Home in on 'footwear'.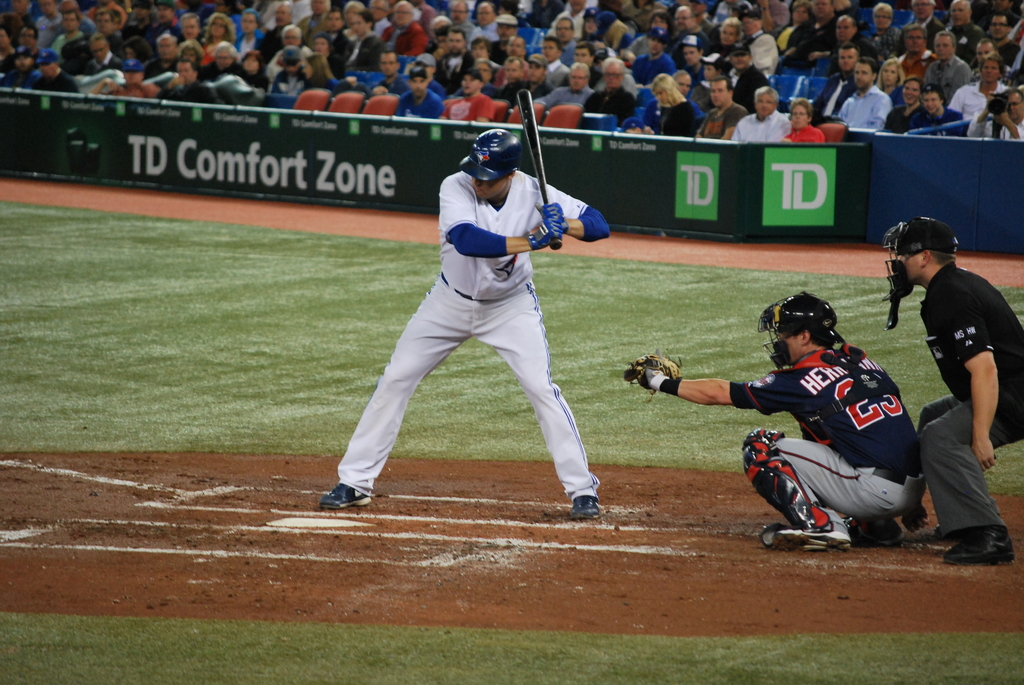
Homed in at 939, 527, 1023, 563.
